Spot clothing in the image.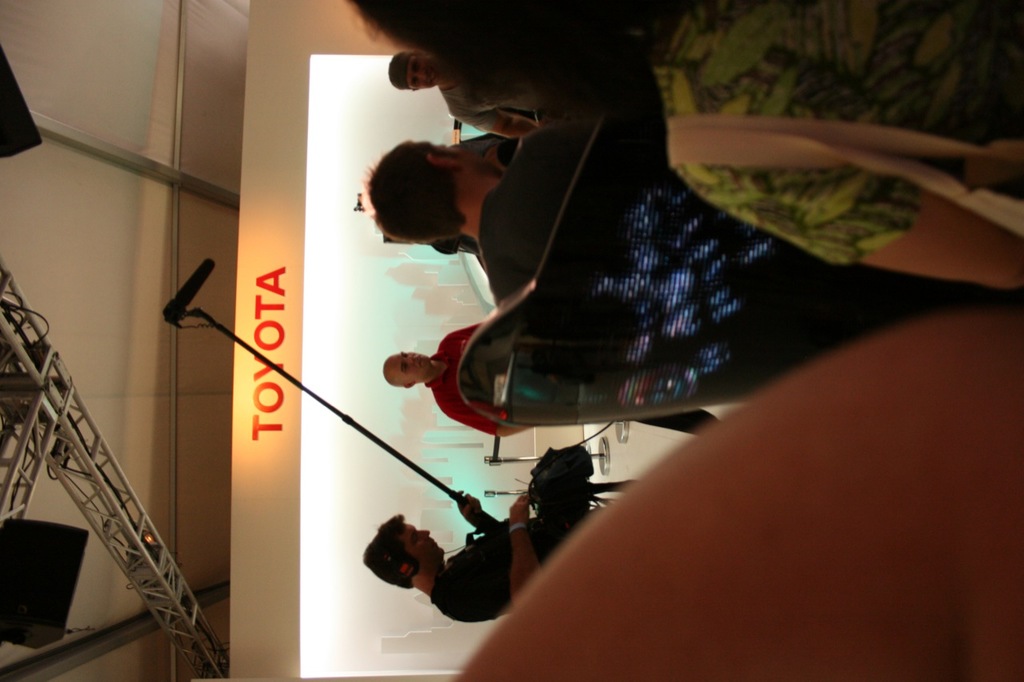
clothing found at (x1=438, y1=86, x2=498, y2=131).
